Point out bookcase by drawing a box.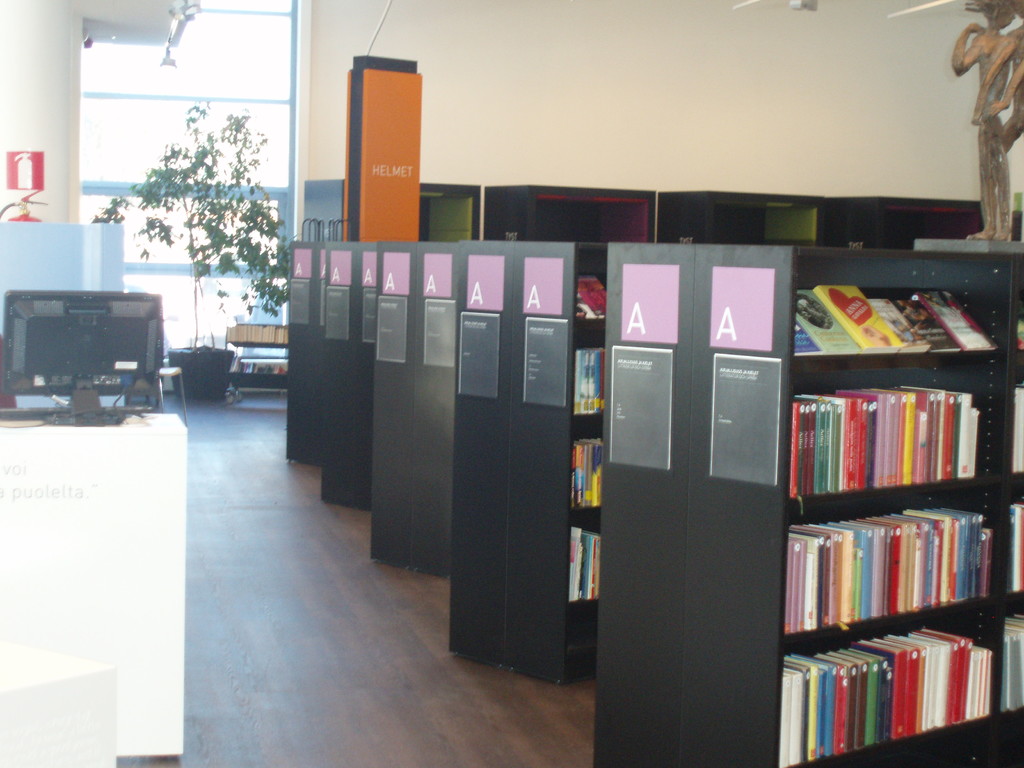
(598,244,1023,767).
